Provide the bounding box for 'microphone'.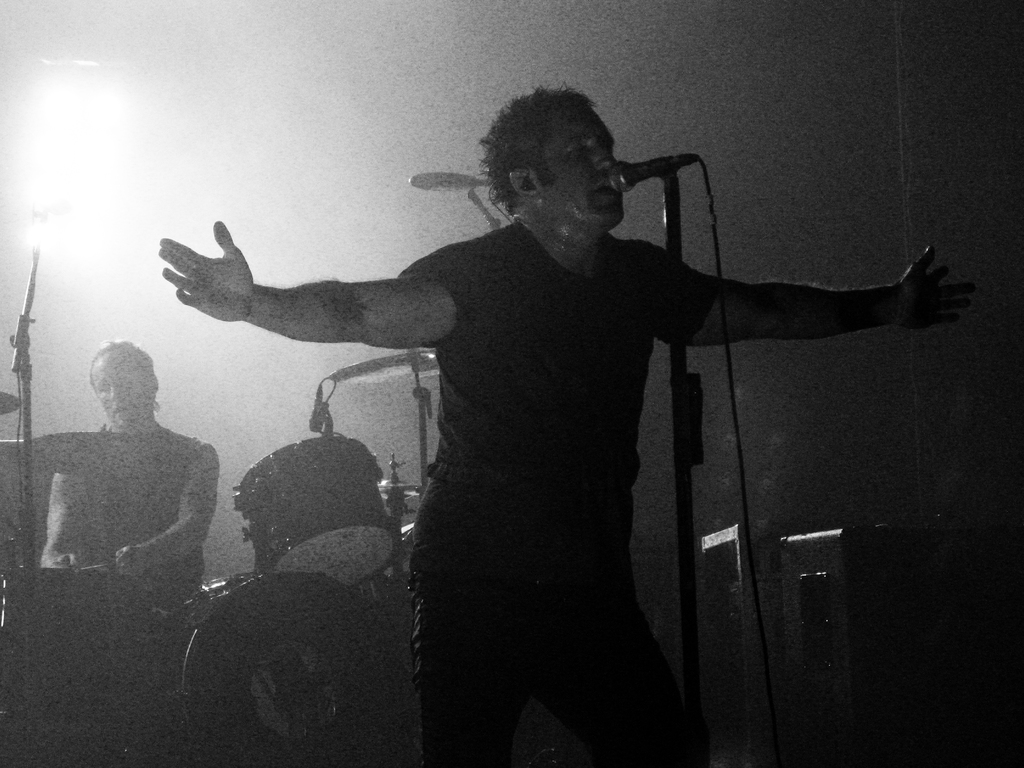
[x1=310, y1=384, x2=328, y2=430].
